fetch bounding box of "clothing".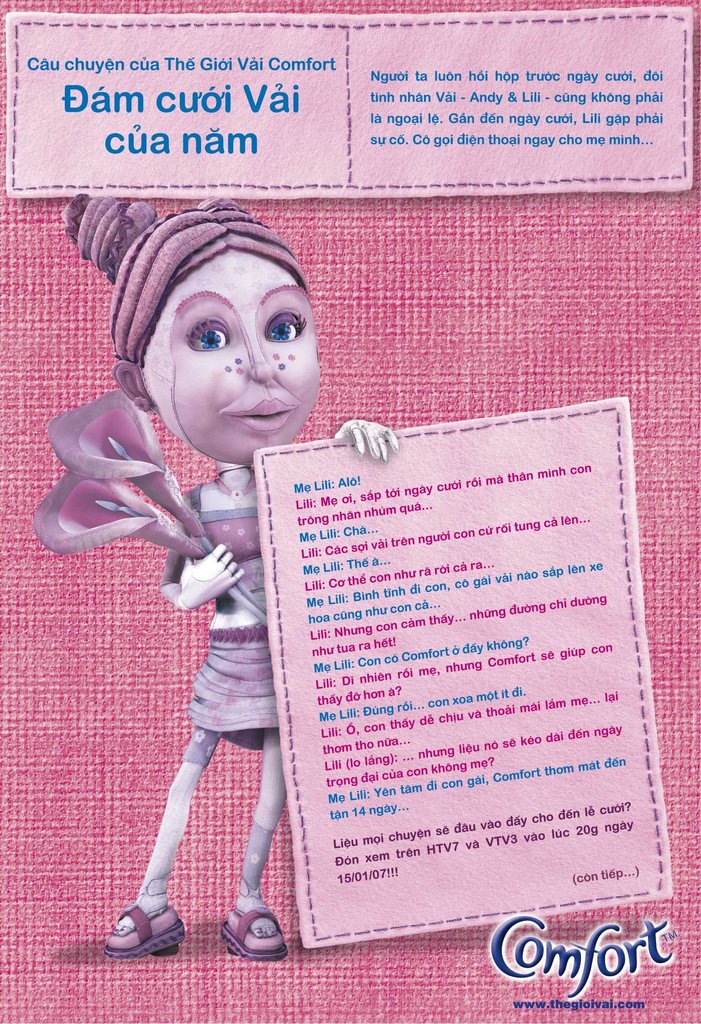
Bbox: [185, 476, 276, 749].
